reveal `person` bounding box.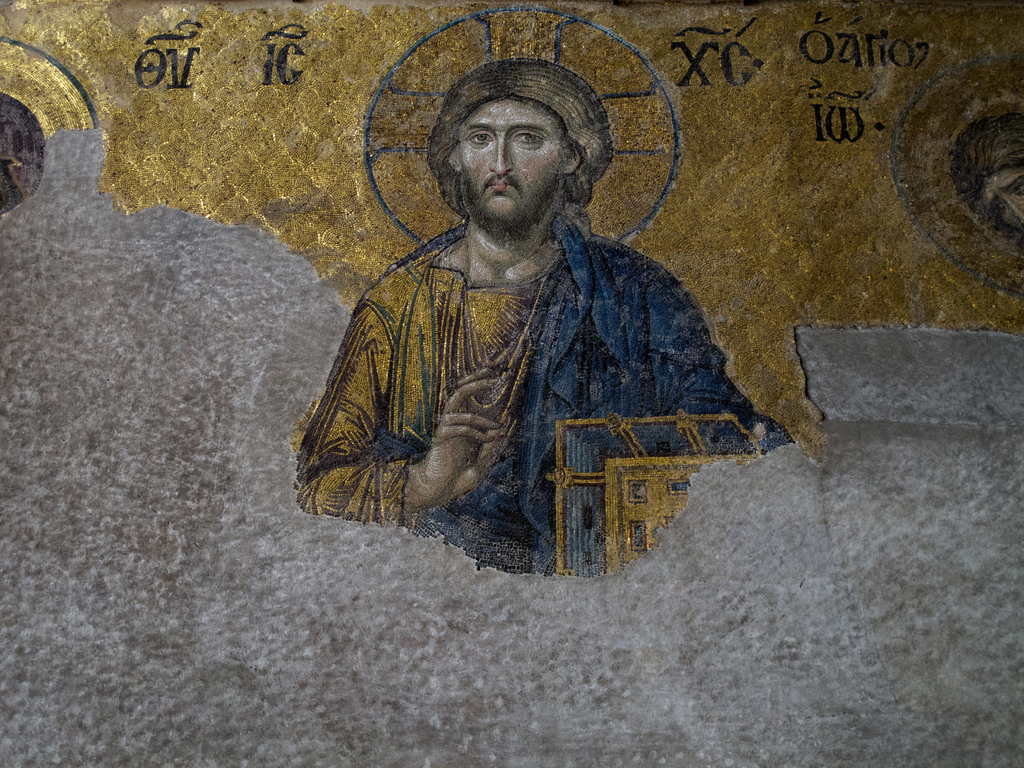
Revealed: <region>291, 56, 788, 591</region>.
